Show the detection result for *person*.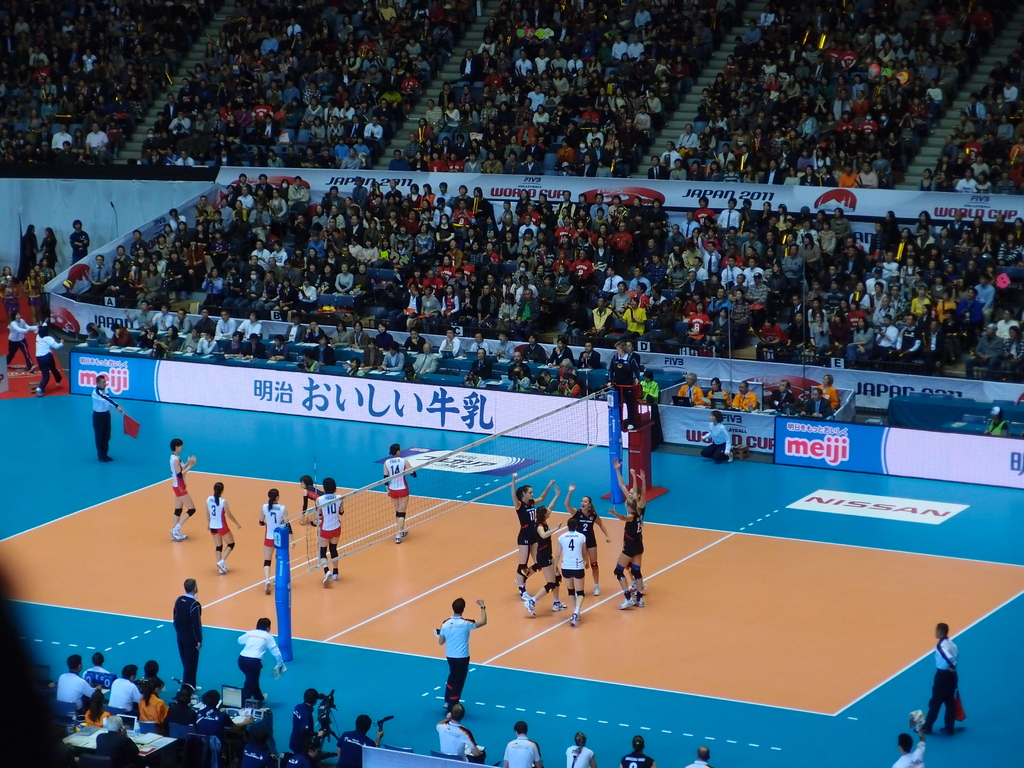
x1=172 y1=310 x2=191 y2=335.
